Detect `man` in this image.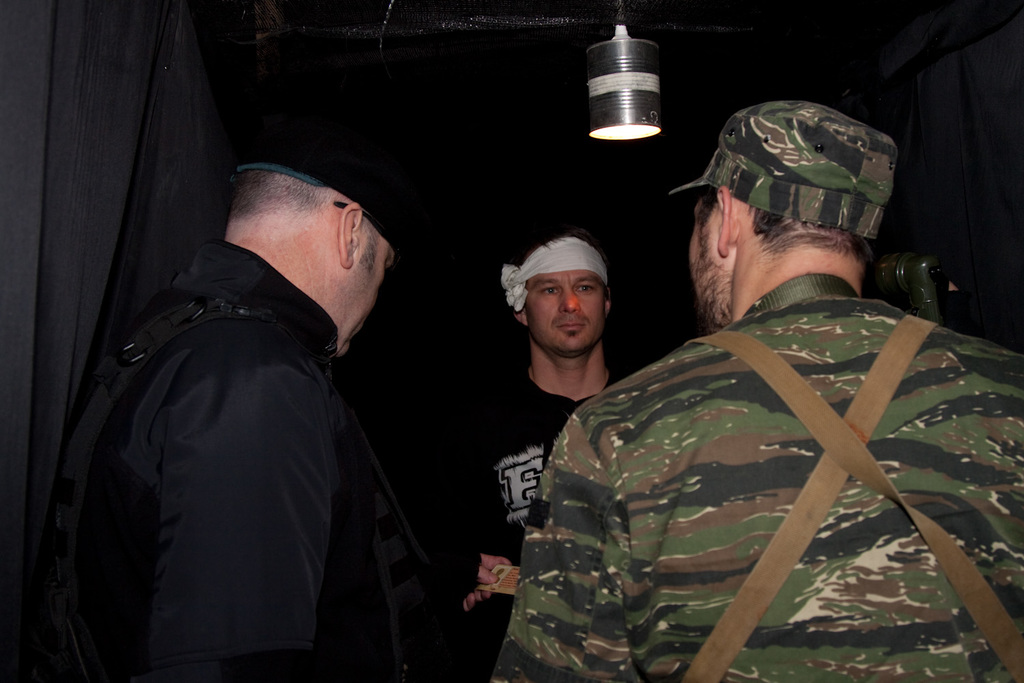
Detection: select_region(18, 94, 464, 682).
